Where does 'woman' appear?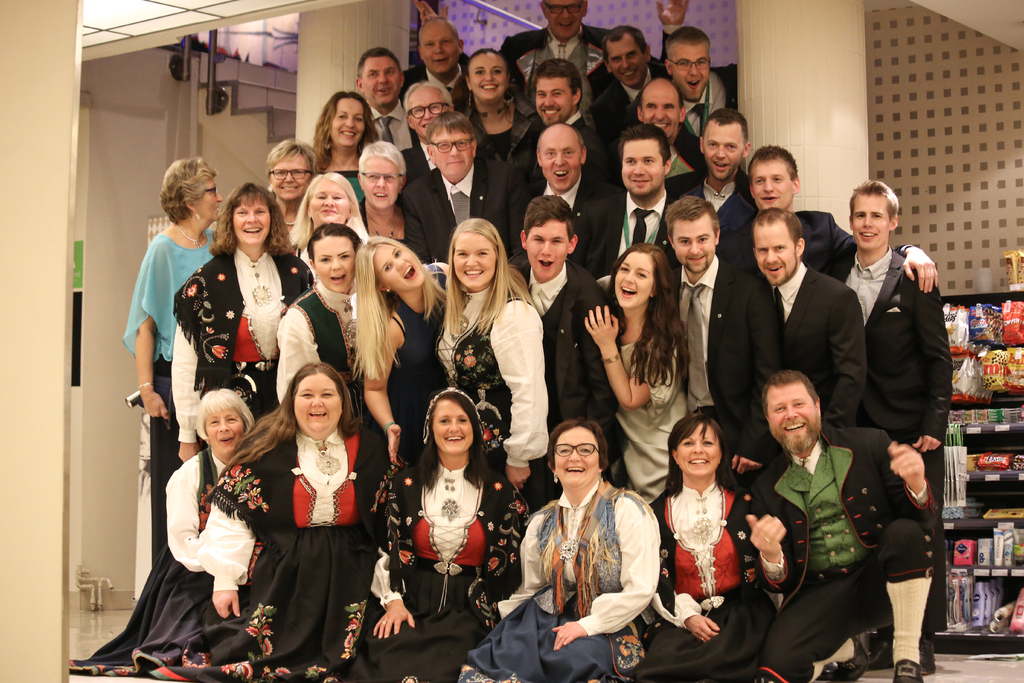
Appears at pyautogui.locateOnScreen(580, 233, 688, 502).
